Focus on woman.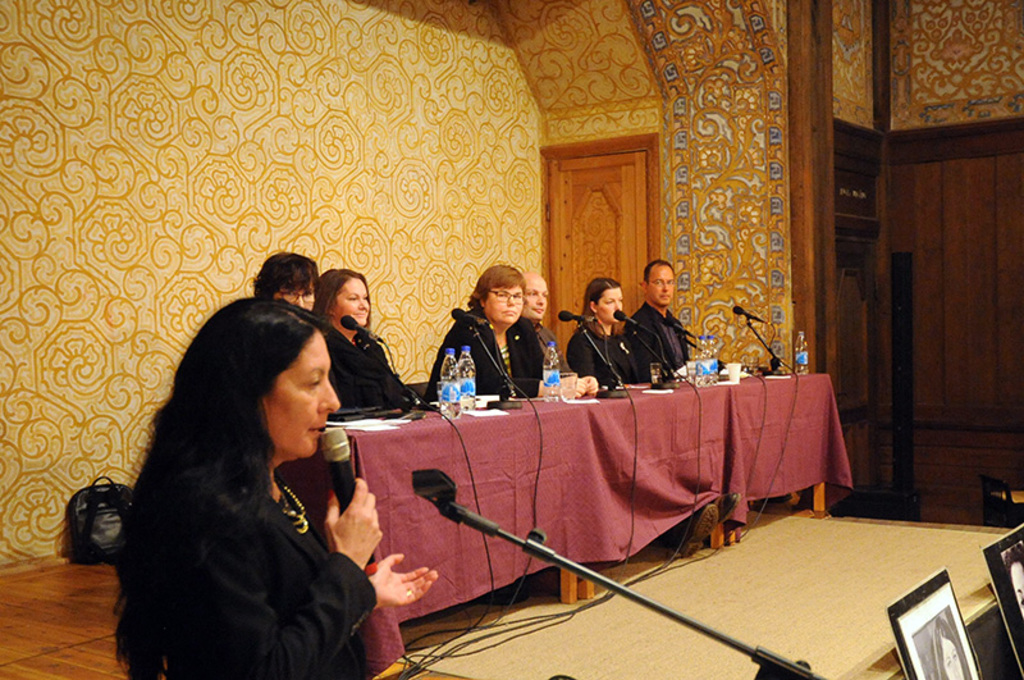
Focused at x1=105 y1=269 x2=397 y2=679.
